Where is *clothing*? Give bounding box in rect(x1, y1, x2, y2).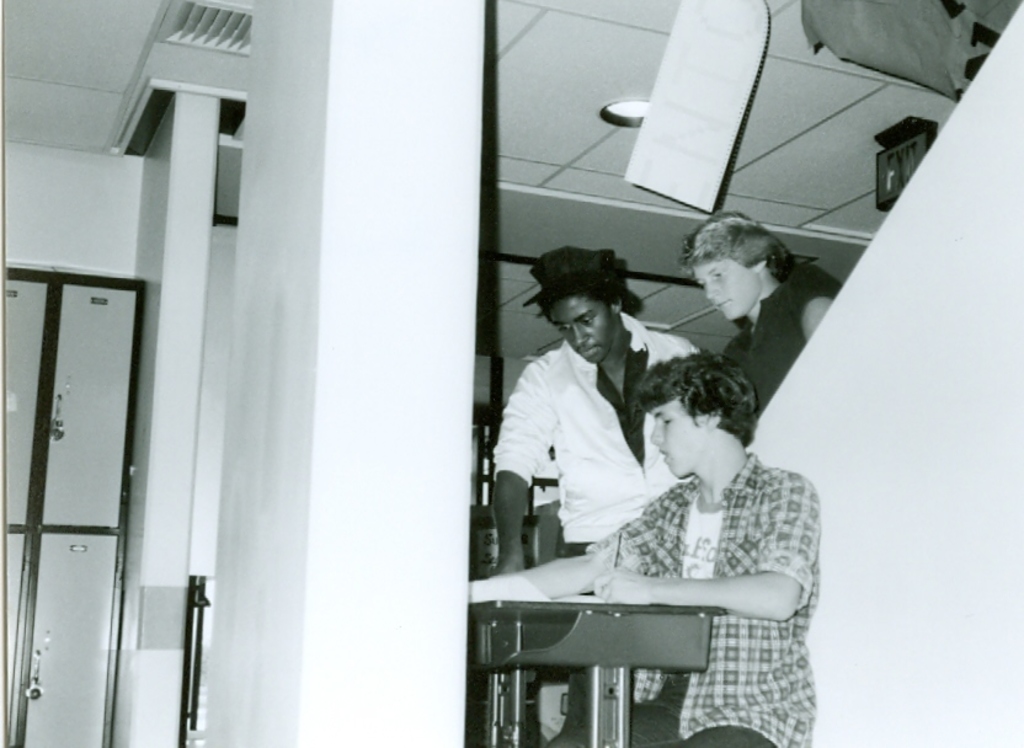
rect(590, 450, 815, 747).
